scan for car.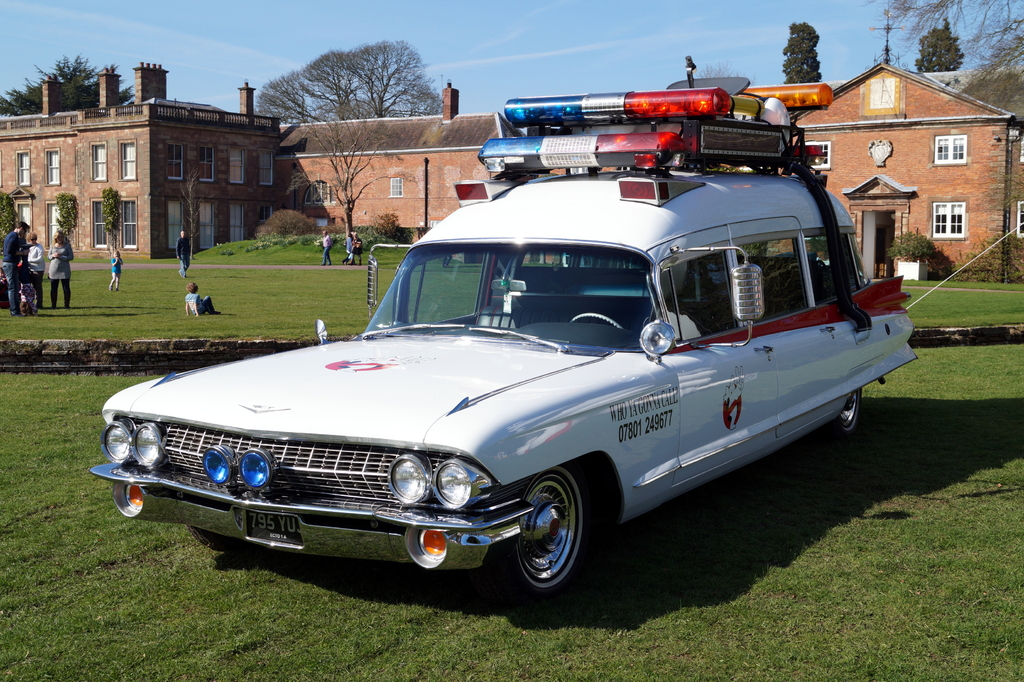
Scan result: [left=86, top=156, right=916, bottom=599].
